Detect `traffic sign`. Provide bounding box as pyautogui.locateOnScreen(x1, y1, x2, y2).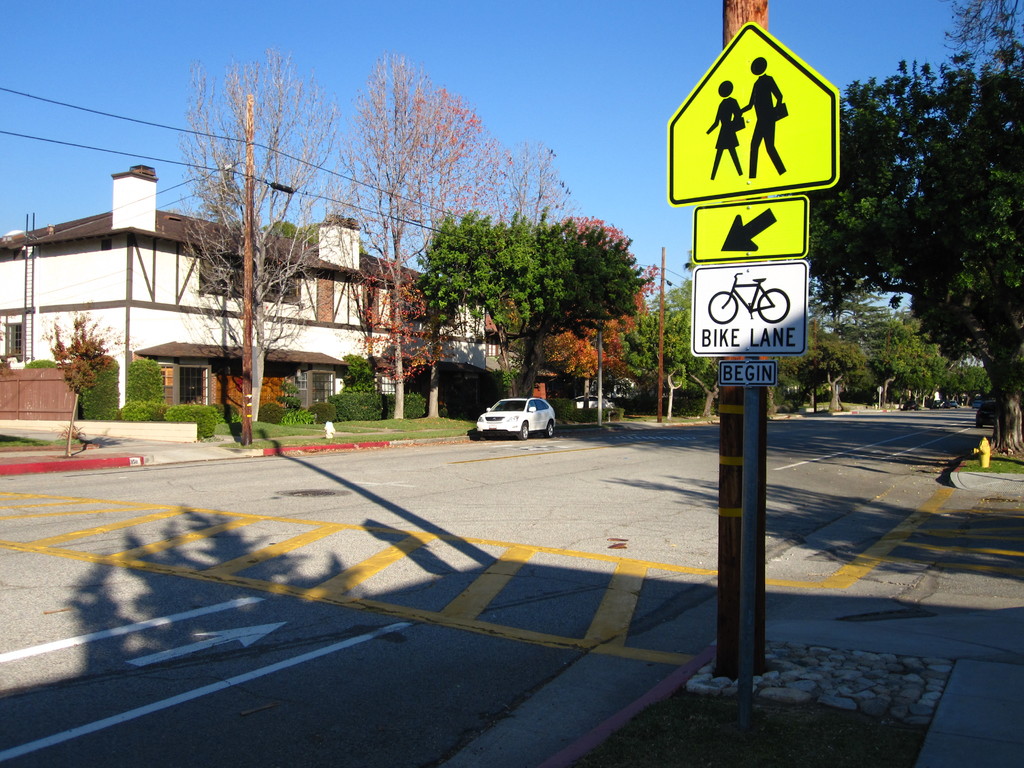
pyautogui.locateOnScreen(664, 23, 836, 204).
